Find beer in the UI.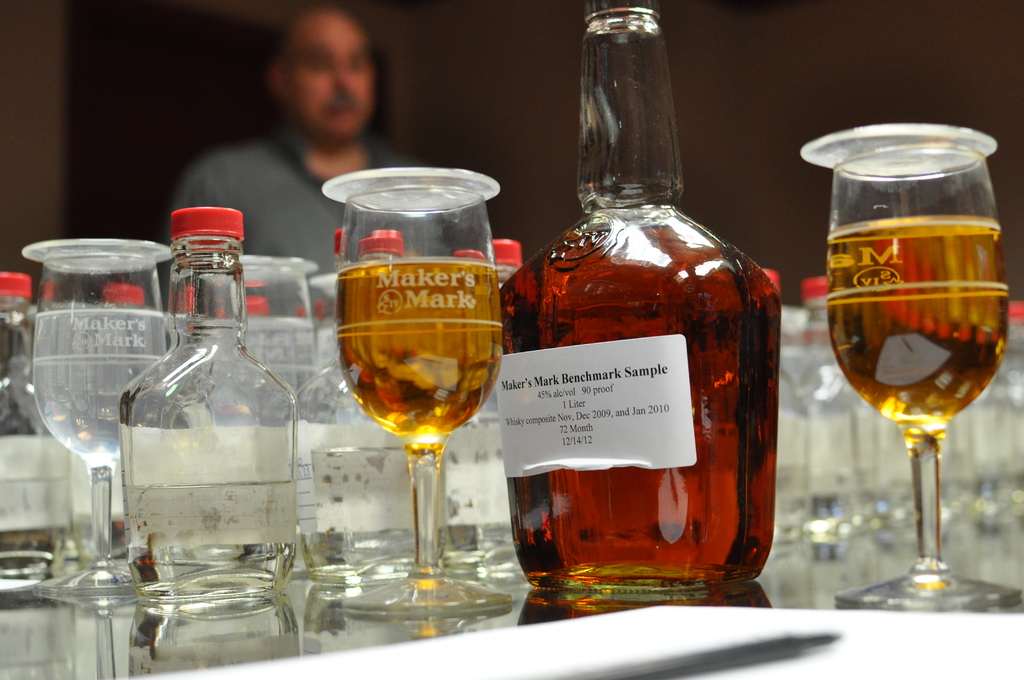
UI element at 497 0 793 596.
